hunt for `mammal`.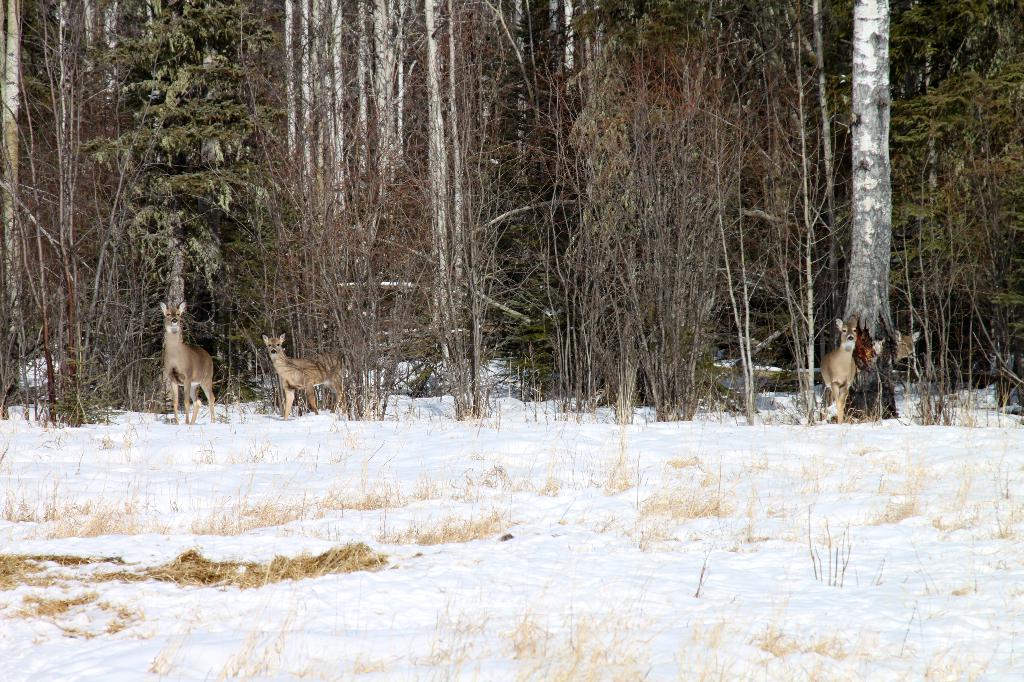
Hunted down at <region>820, 320, 858, 422</region>.
